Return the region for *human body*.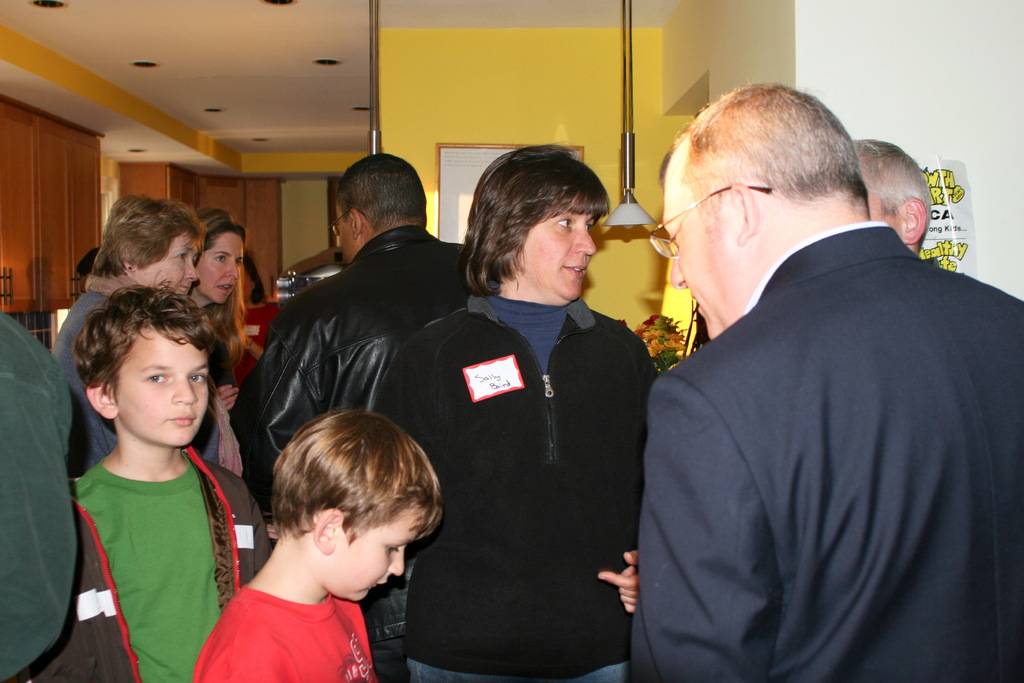
[231,230,483,509].
